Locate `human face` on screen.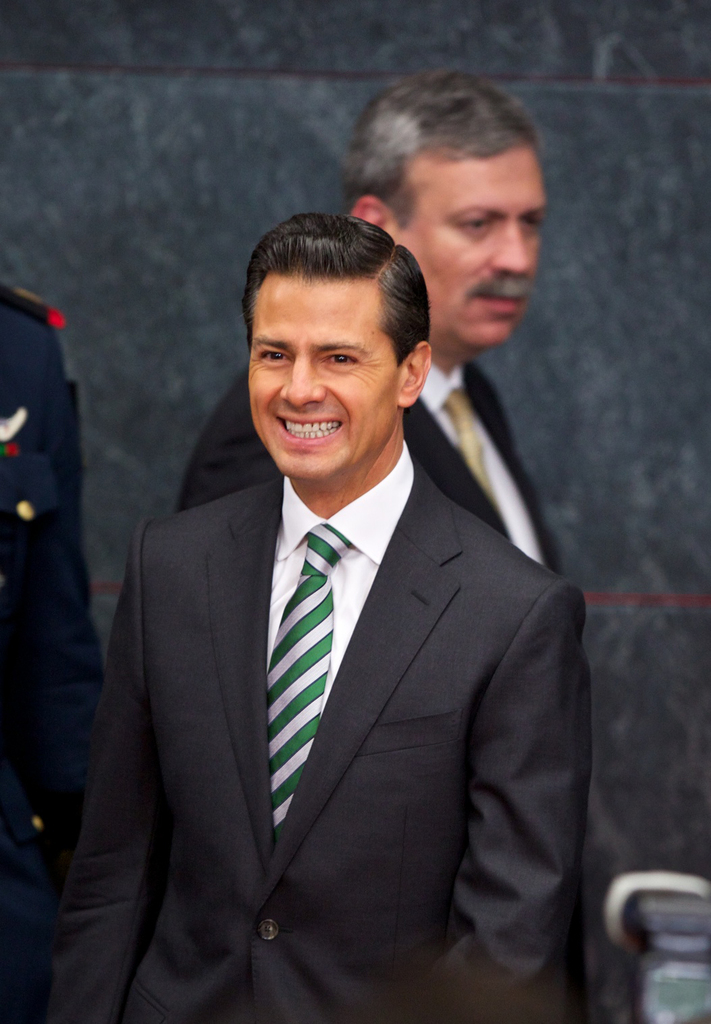
On screen at <region>246, 277, 400, 477</region>.
